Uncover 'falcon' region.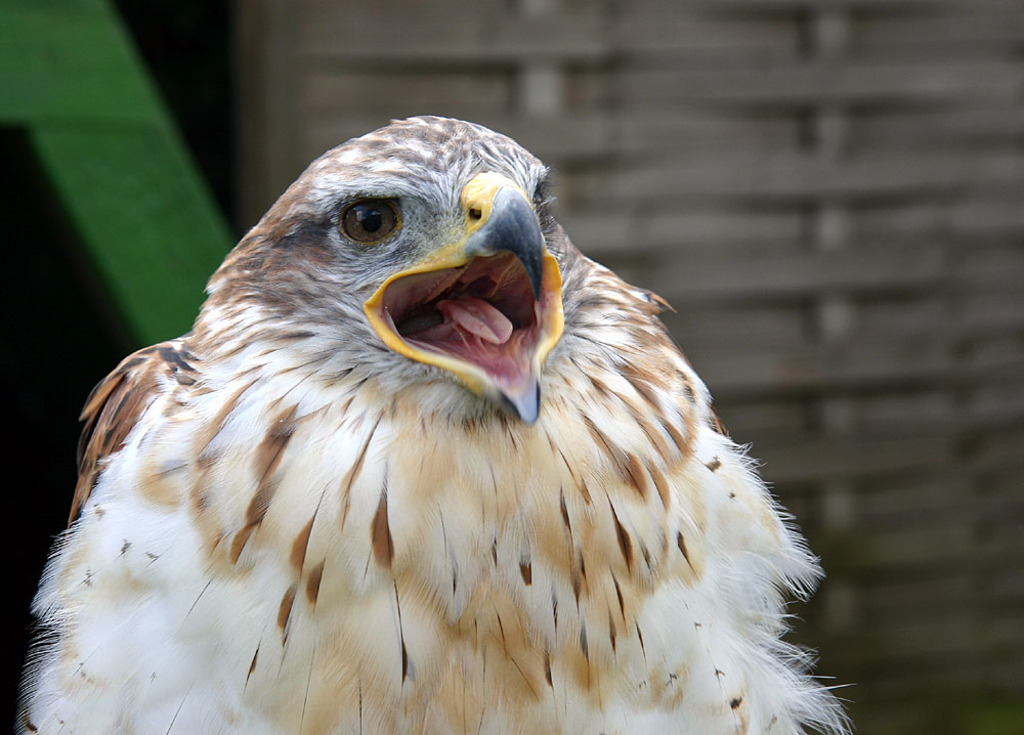
Uncovered: region(0, 110, 868, 734).
